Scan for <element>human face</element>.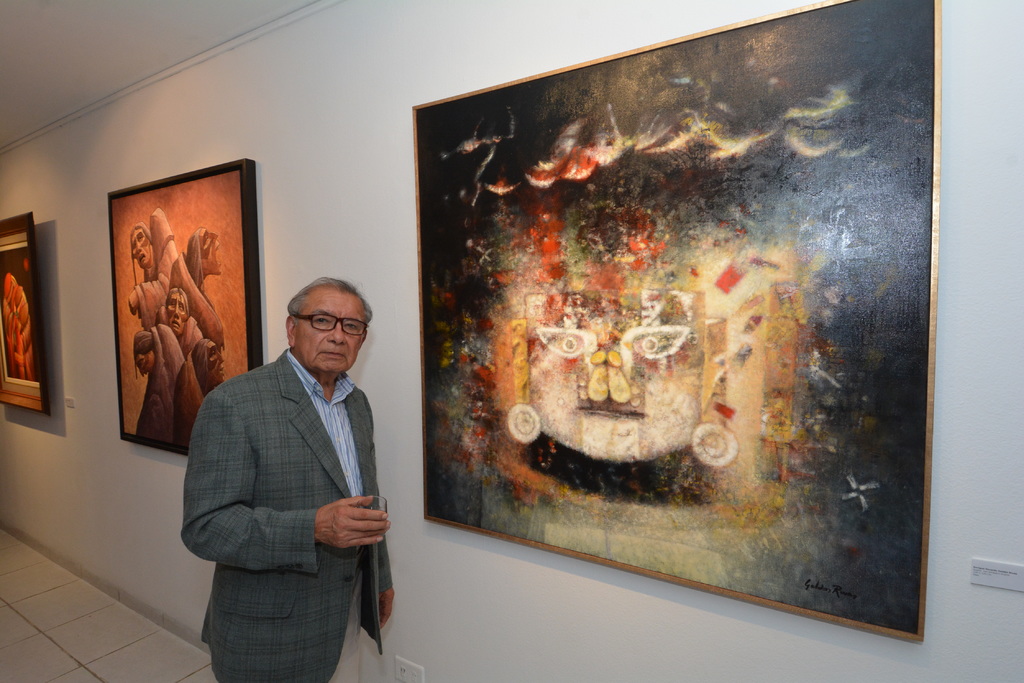
Scan result: {"left": 205, "top": 346, "right": 221, "bottom": 382}.
